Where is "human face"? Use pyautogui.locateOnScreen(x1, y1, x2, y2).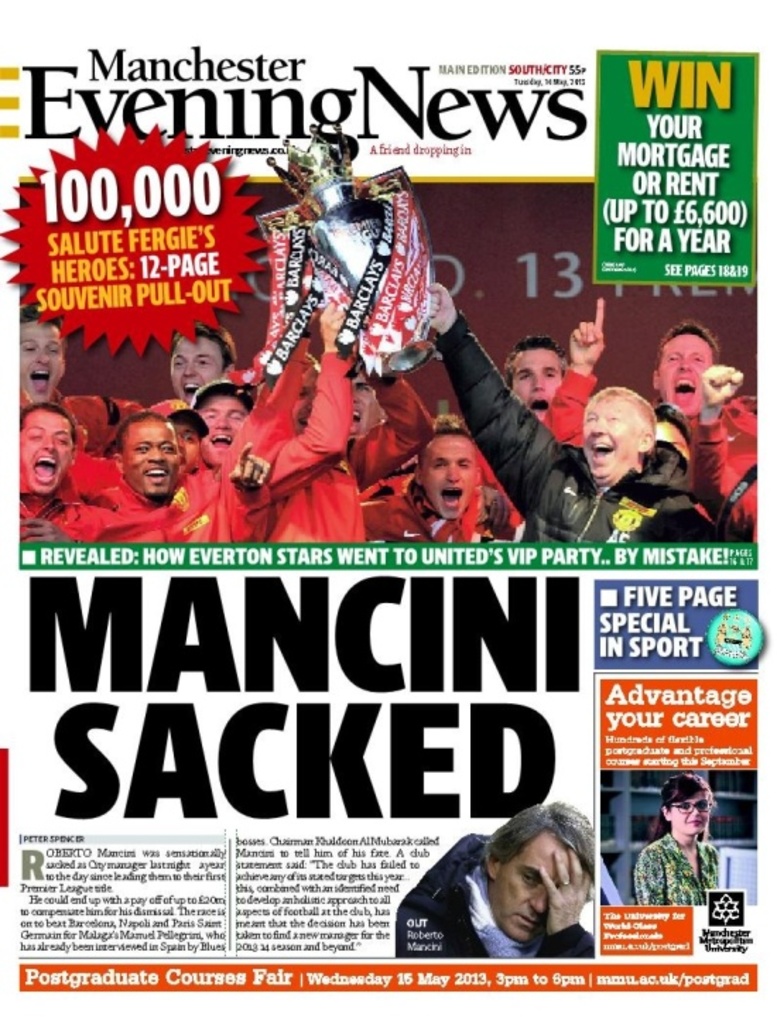
pyautogui.locateOnScreen(668, 792, 709, 833).
